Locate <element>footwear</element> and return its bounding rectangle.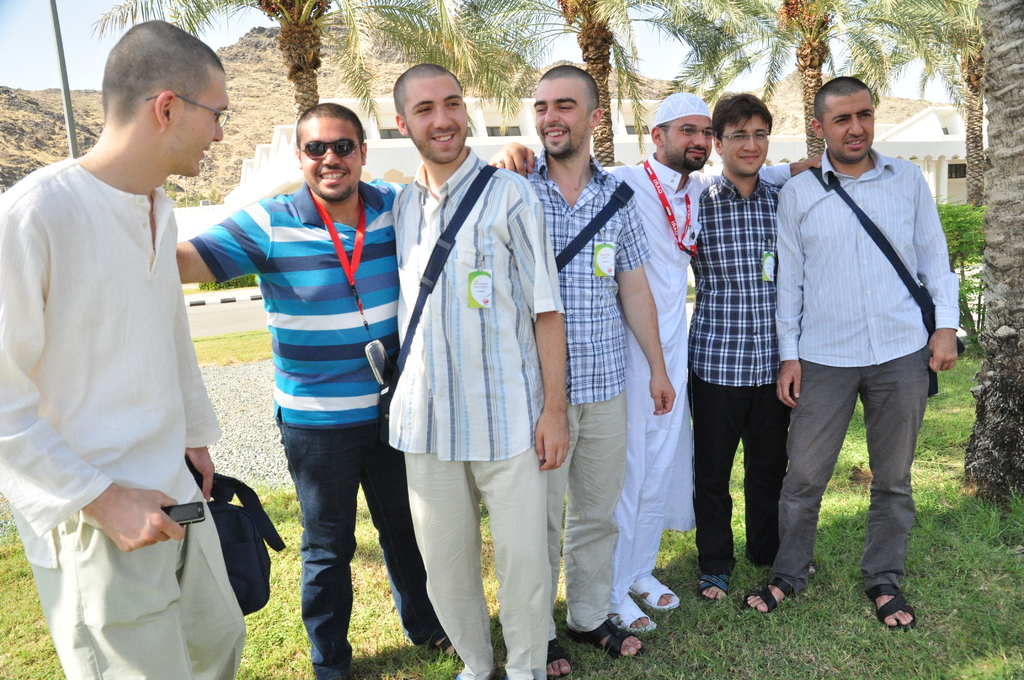
x1=435, y1=638, x2=458, y2=657.
